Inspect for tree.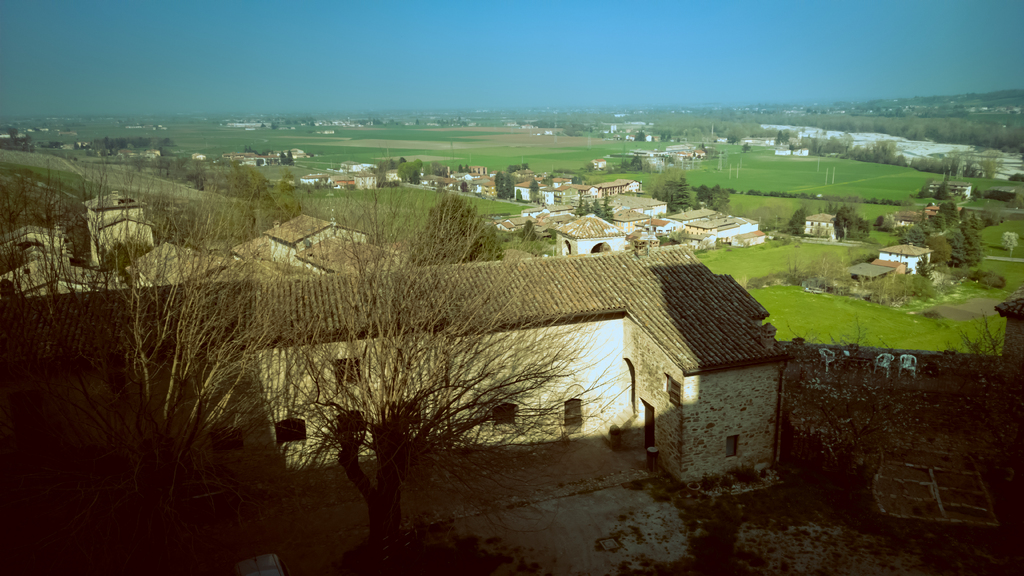
Inspection: 715 193 729 216.
